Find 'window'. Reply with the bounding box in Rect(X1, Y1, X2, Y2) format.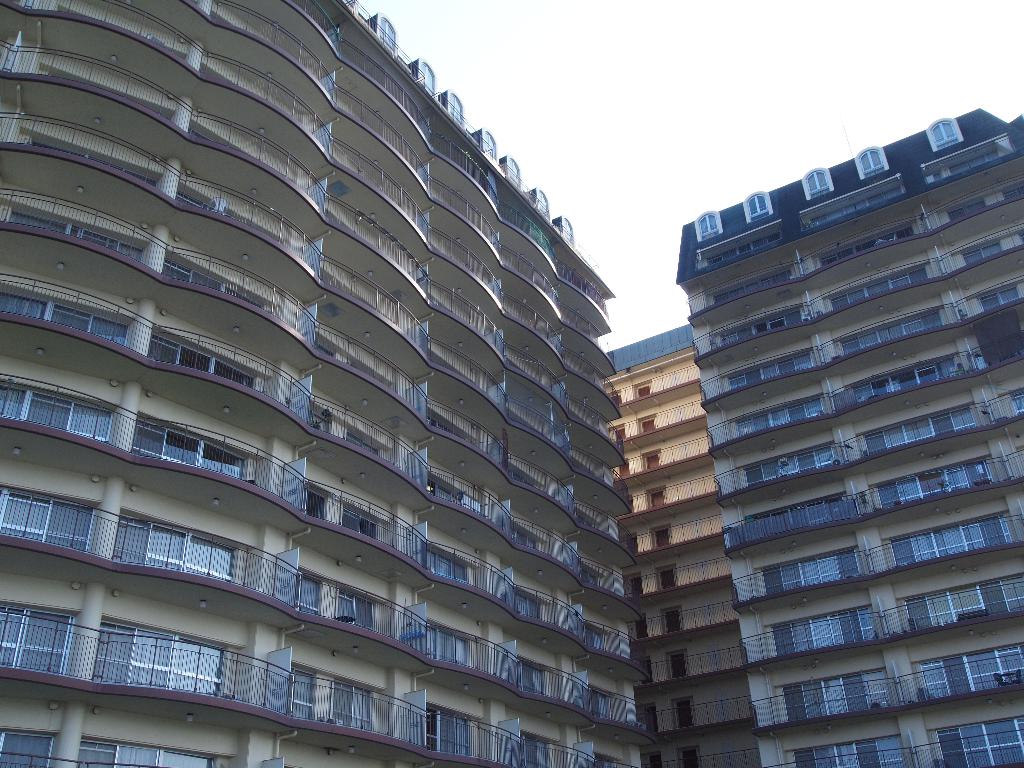
Rect(540, 190, 548, 214).
